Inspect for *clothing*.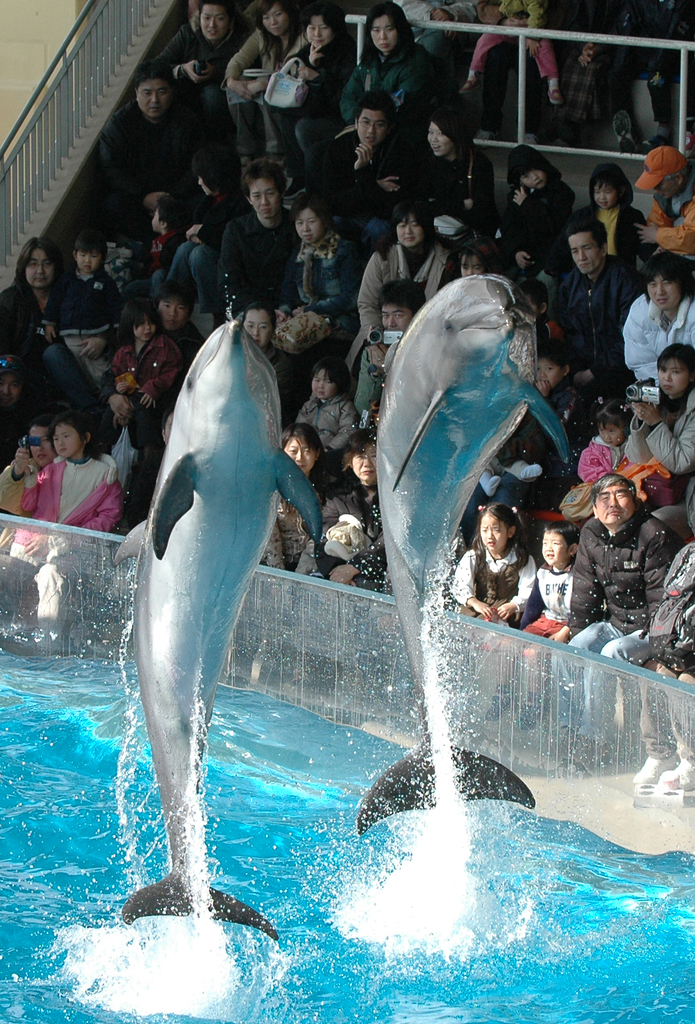
Inspection: rect(223, 31, 309, 159).
